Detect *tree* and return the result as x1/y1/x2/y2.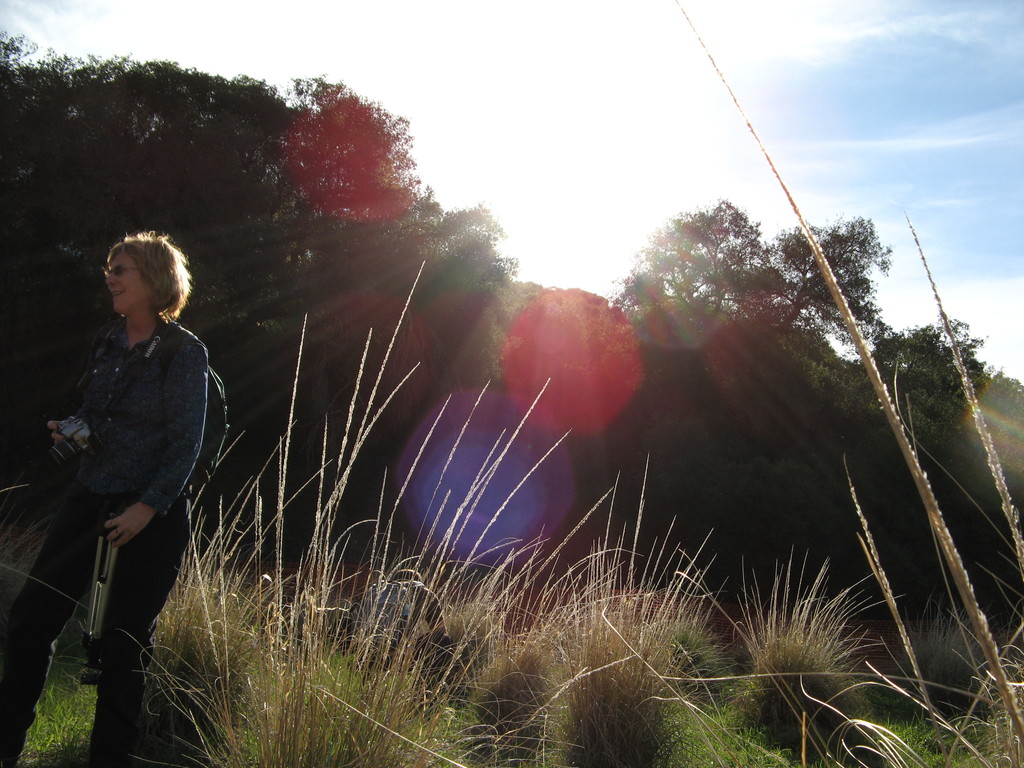
885/319/979/419.
